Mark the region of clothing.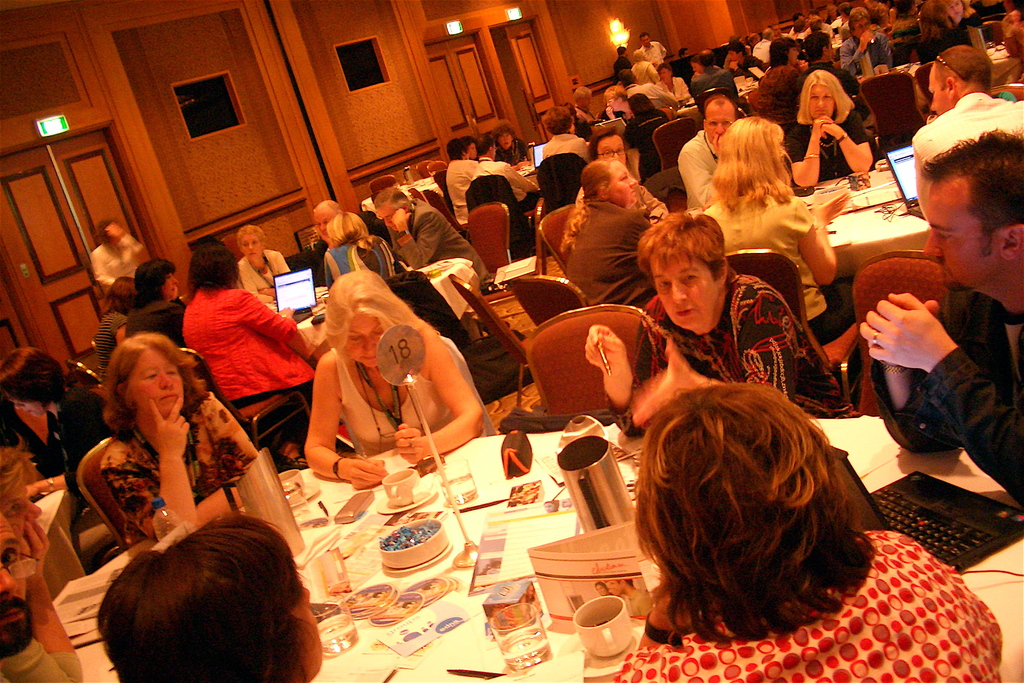
Region: [left=676, top=125, right=722, bottom=209].
